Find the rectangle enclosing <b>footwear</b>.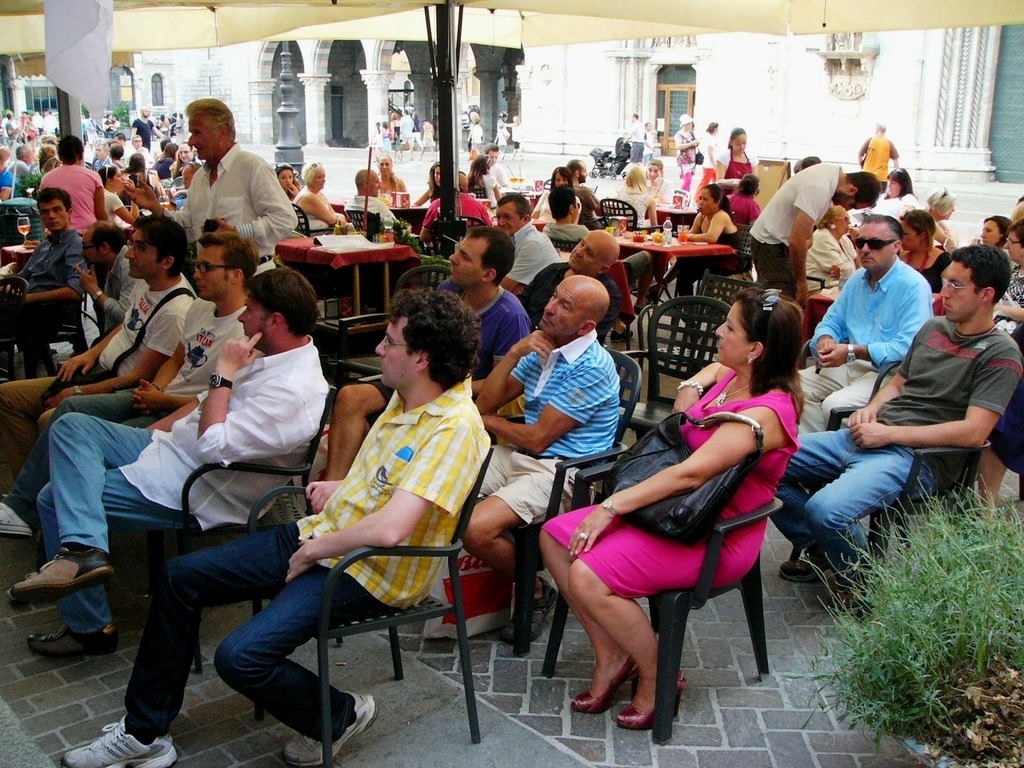
crop(615, 668, 689, 730).
